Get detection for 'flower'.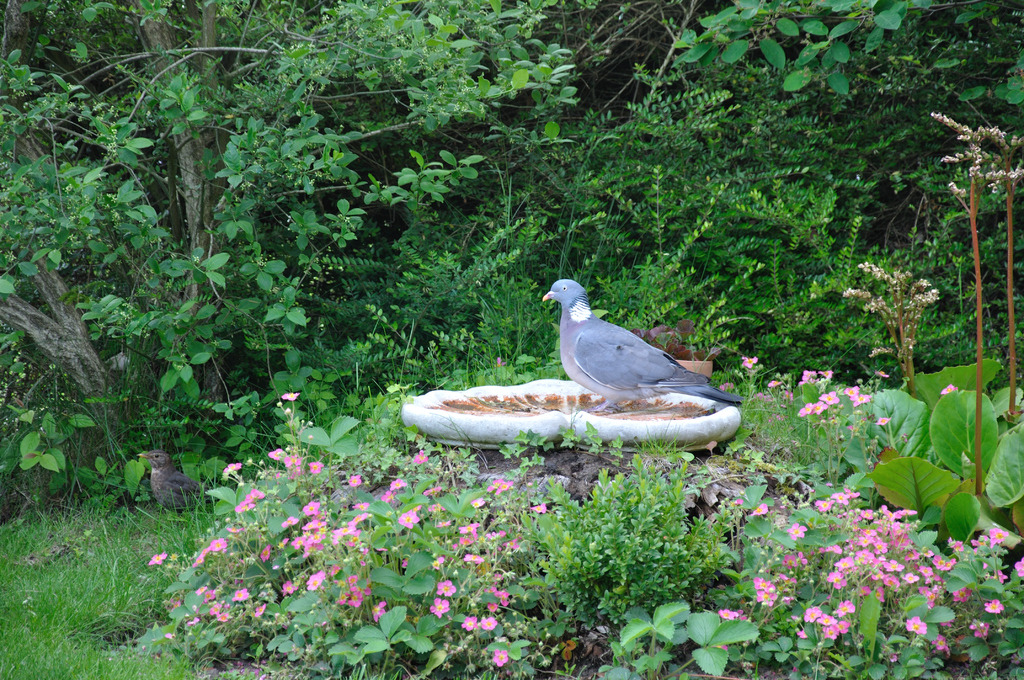
Detection: BBox(307, 503, 321, 519).
